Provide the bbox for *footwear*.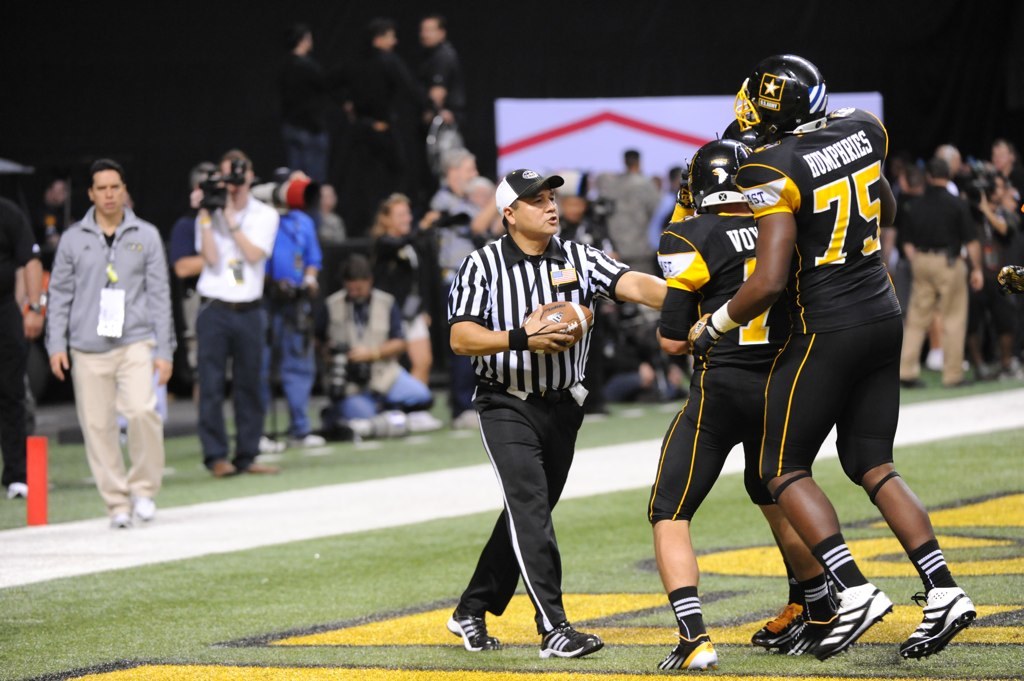
rect(7, 481, 28, 497).
